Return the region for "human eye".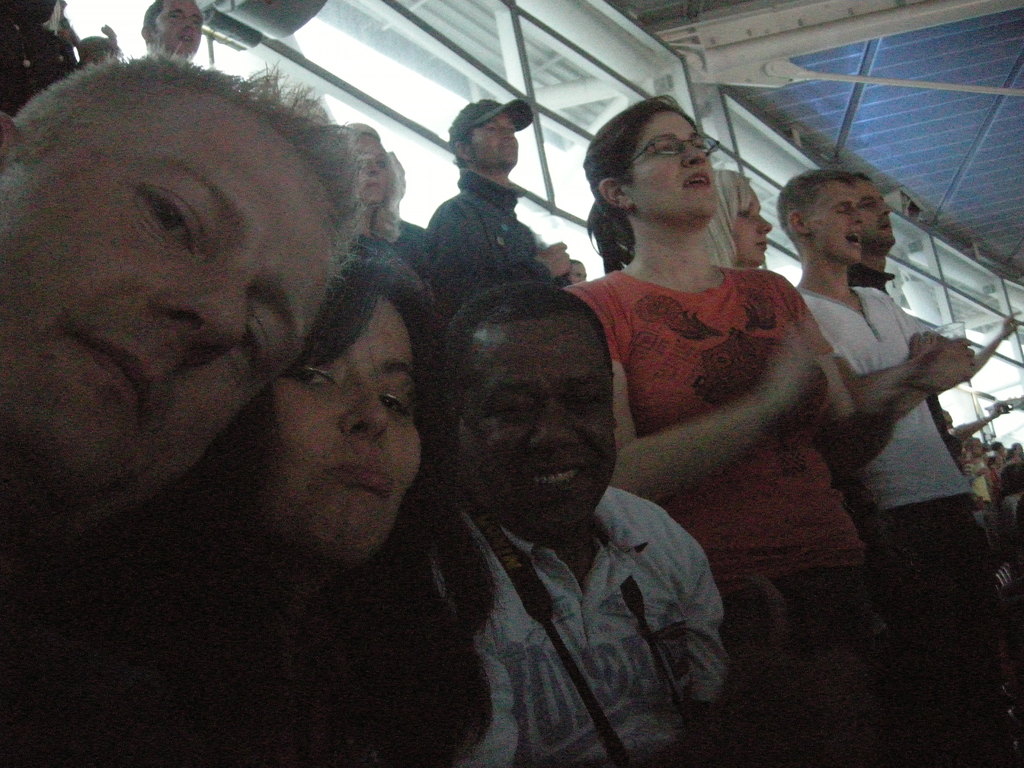
{"left": 488, "top": 390, "right": 533, "bottom": 428}.
